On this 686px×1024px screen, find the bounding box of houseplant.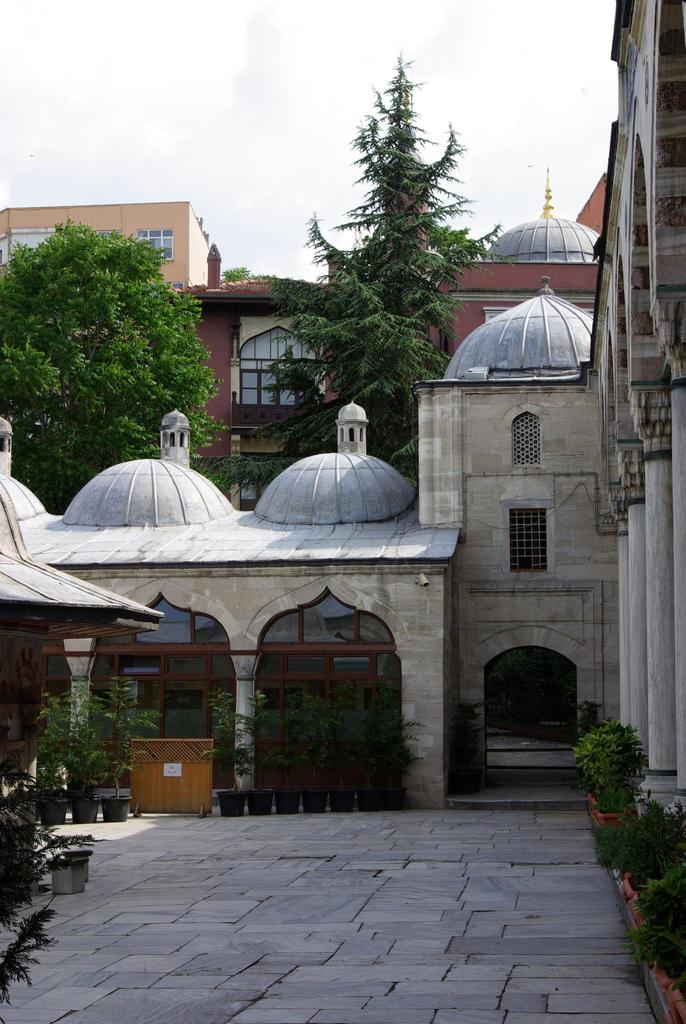
Bounding box: (578, 715, 651, 818).
